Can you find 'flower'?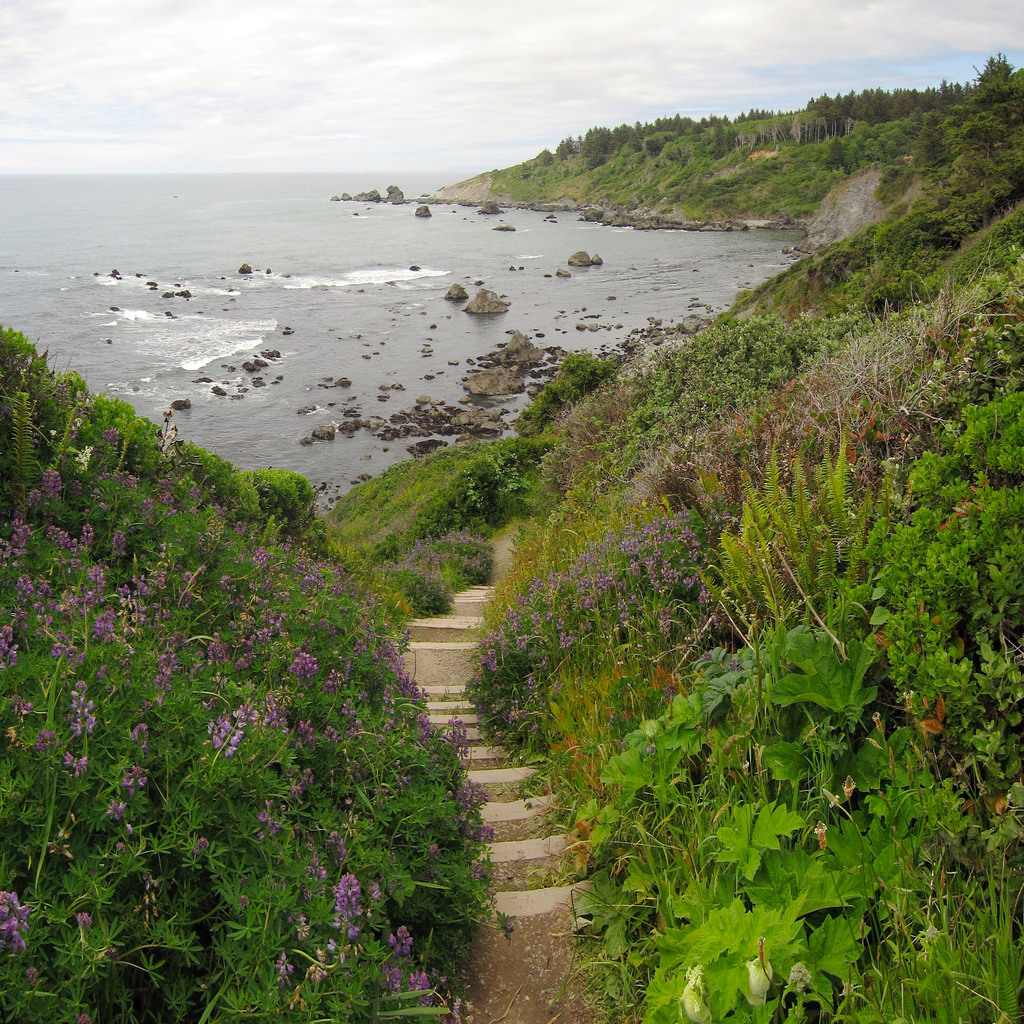
Yes, bounding box: bbox=[20, 491, 47, 519].
